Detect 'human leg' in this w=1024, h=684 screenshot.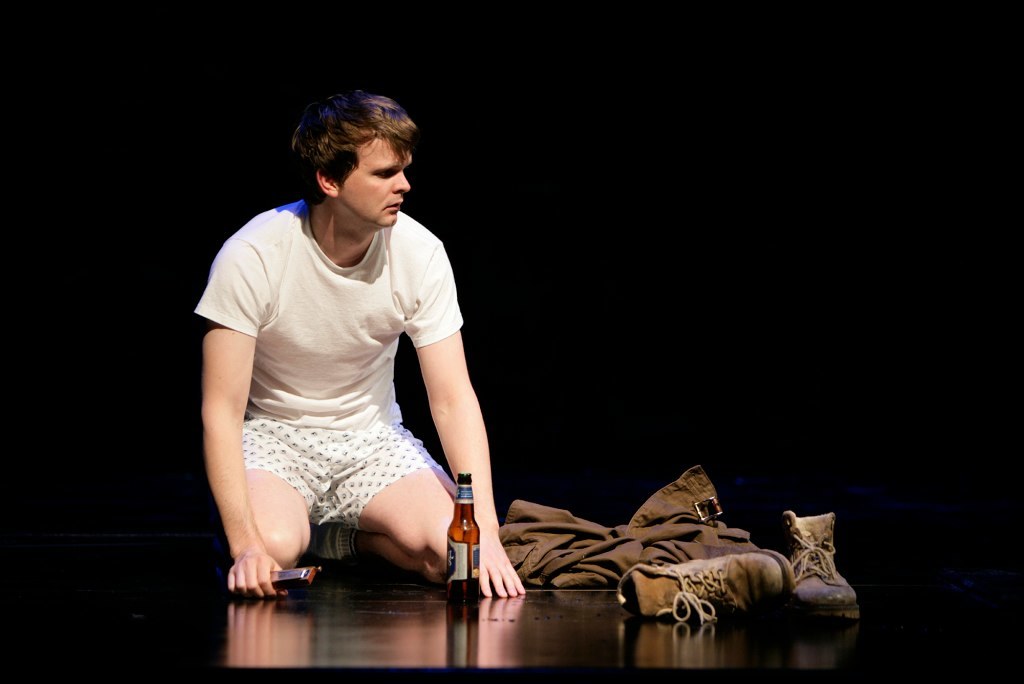
Detection: bbox(324, 425, 456, 576).
